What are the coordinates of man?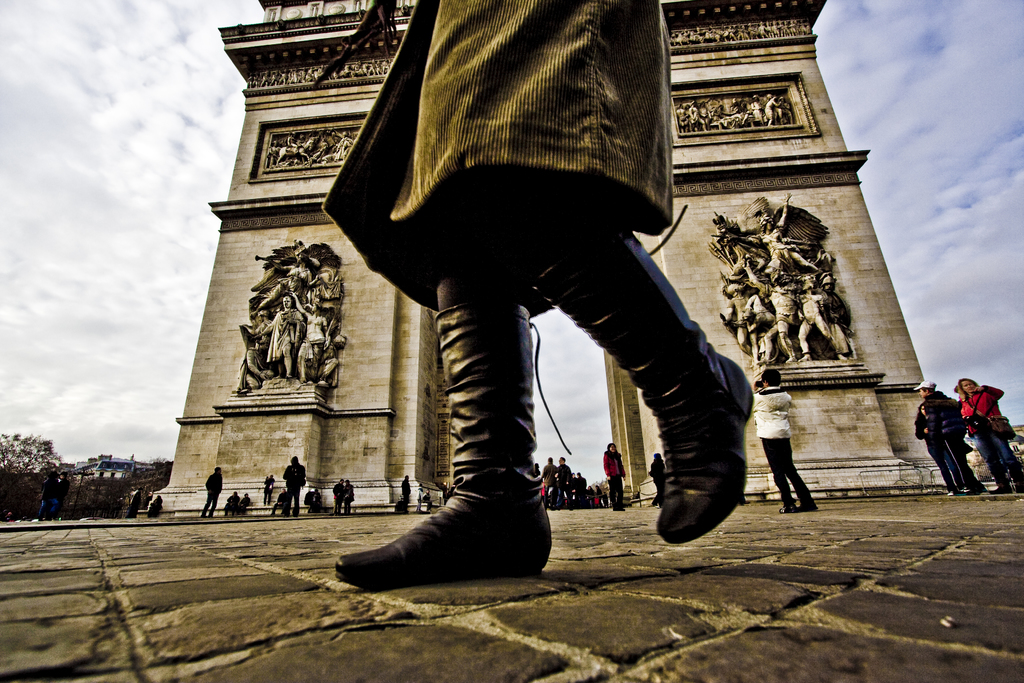
pyautogui.locateOnScreen(749, 366, 820, 514).
